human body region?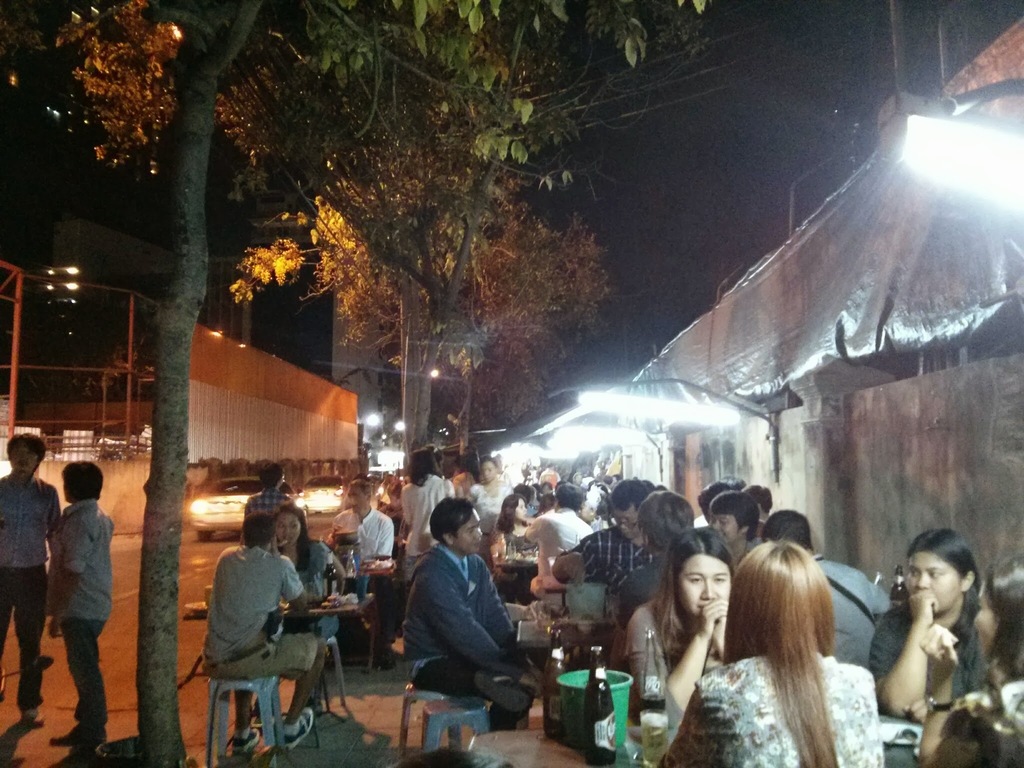
41 495 110 757
